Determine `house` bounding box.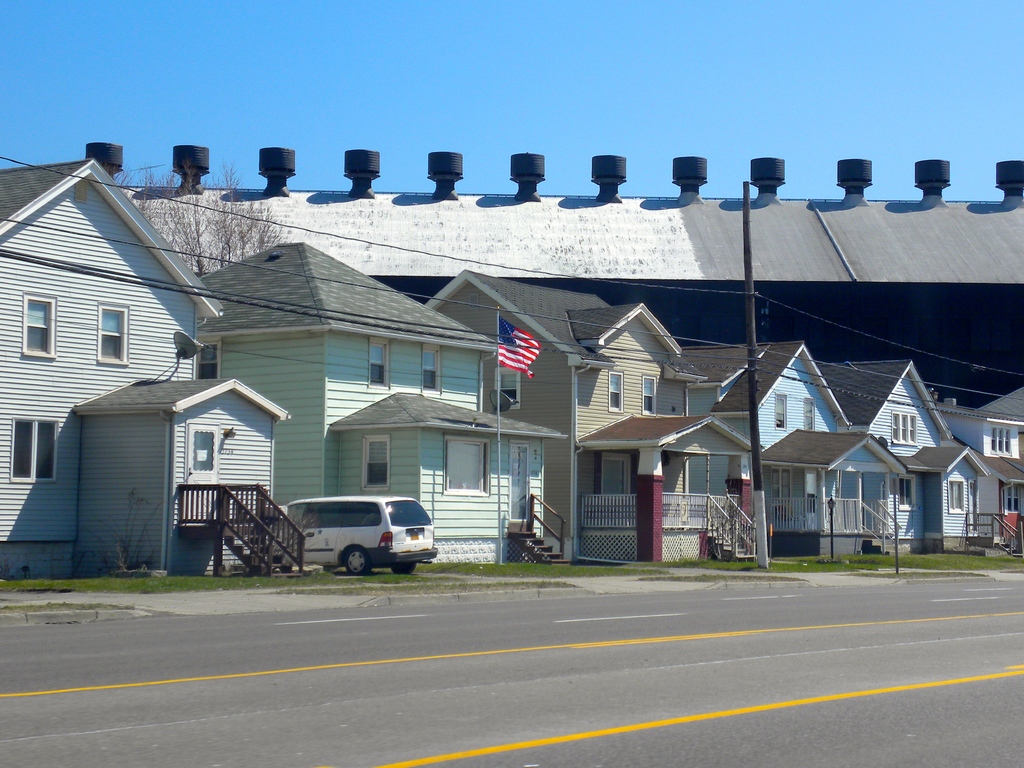
Determined: bbox(194, 237, 572, 568).
